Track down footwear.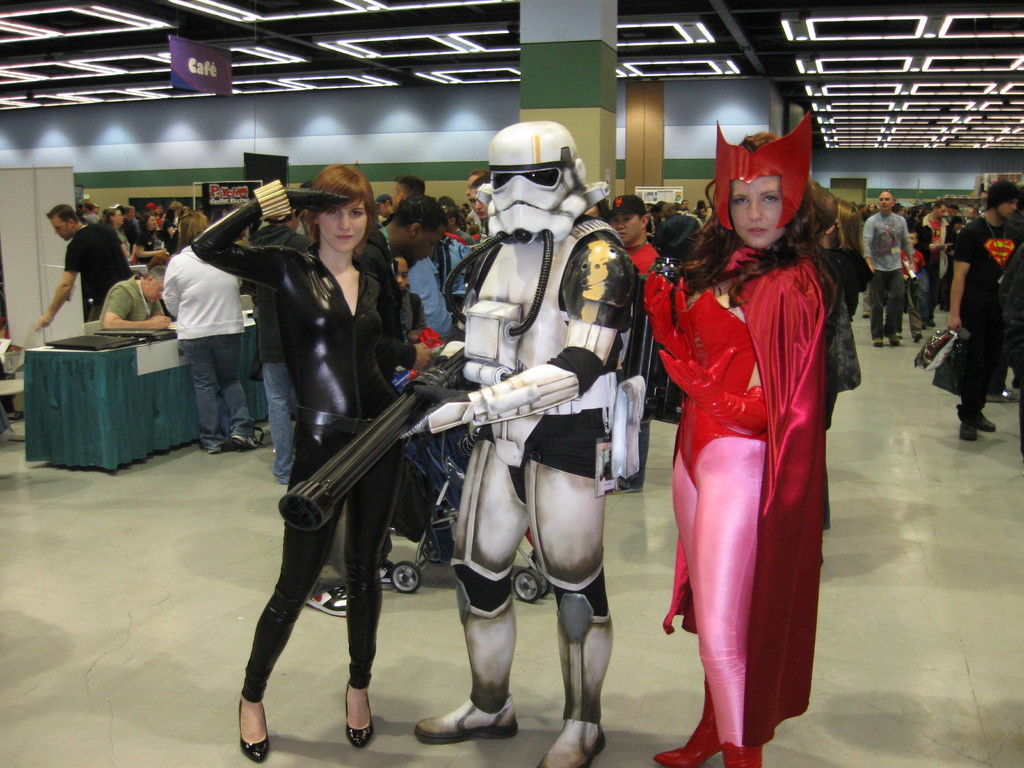
Tracked to region(922, 324, 927, 328).
